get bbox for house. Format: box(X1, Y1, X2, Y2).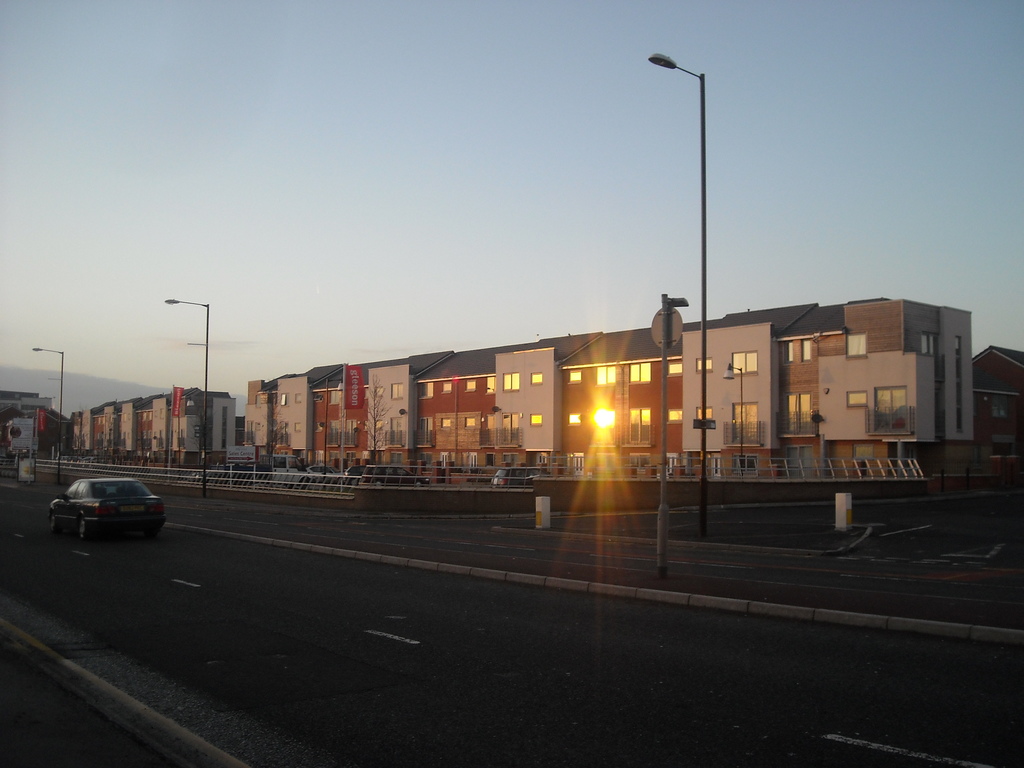
box(428, 342, 568, 482).
